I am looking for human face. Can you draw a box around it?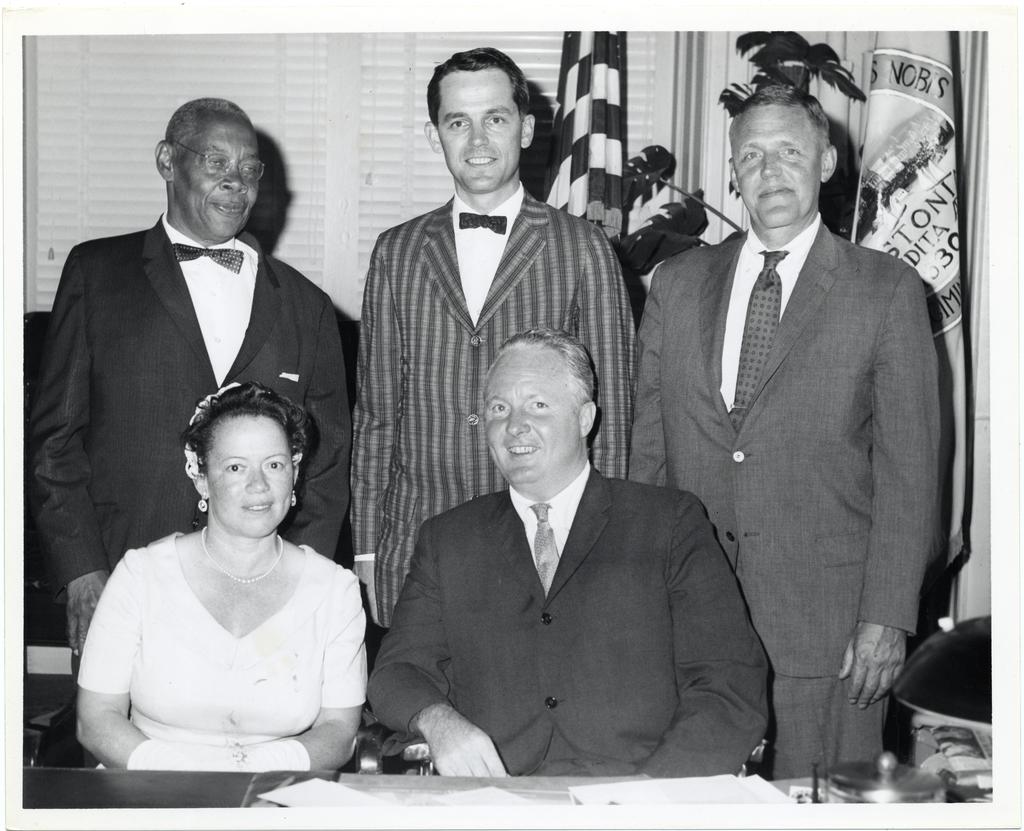
Sure, the bounding box is <box>730,106,822,222</box>.
